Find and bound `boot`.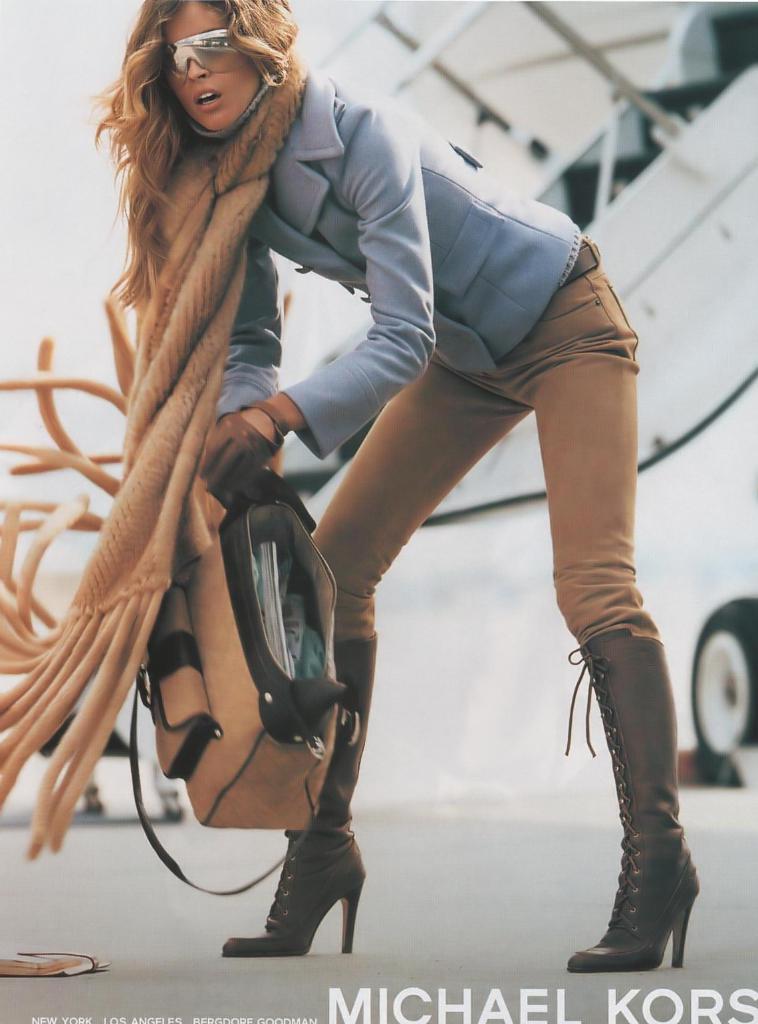
Bound: (210, 645, 370, 960).
